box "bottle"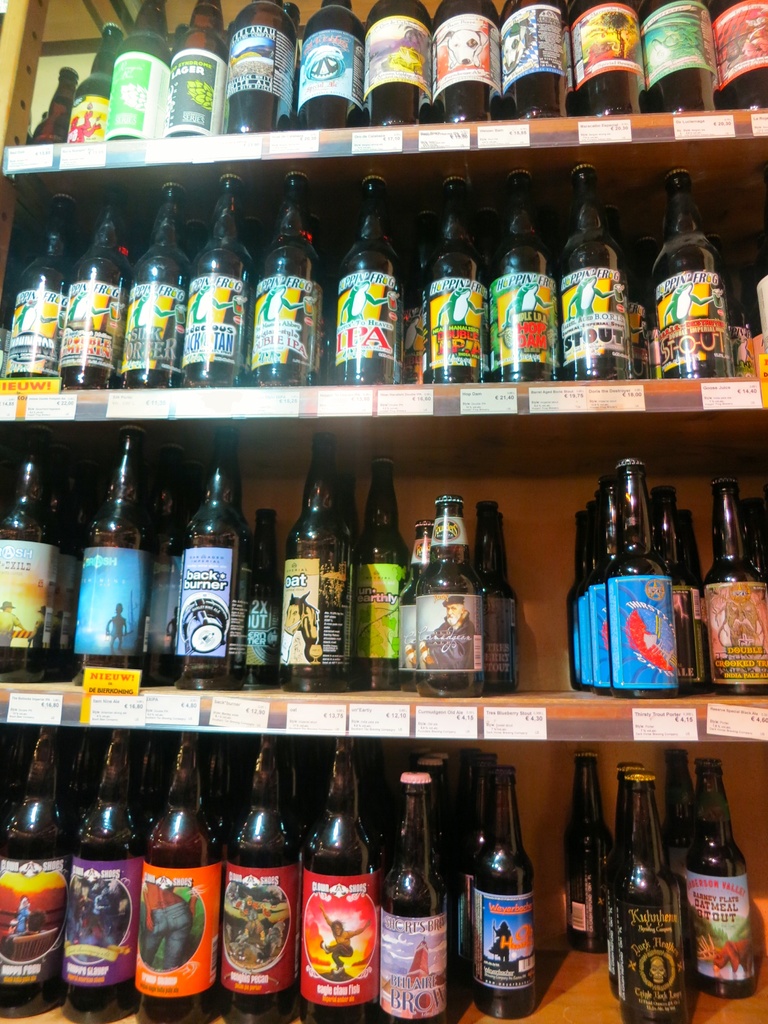
<region>8, 193, 75, 381</region>
